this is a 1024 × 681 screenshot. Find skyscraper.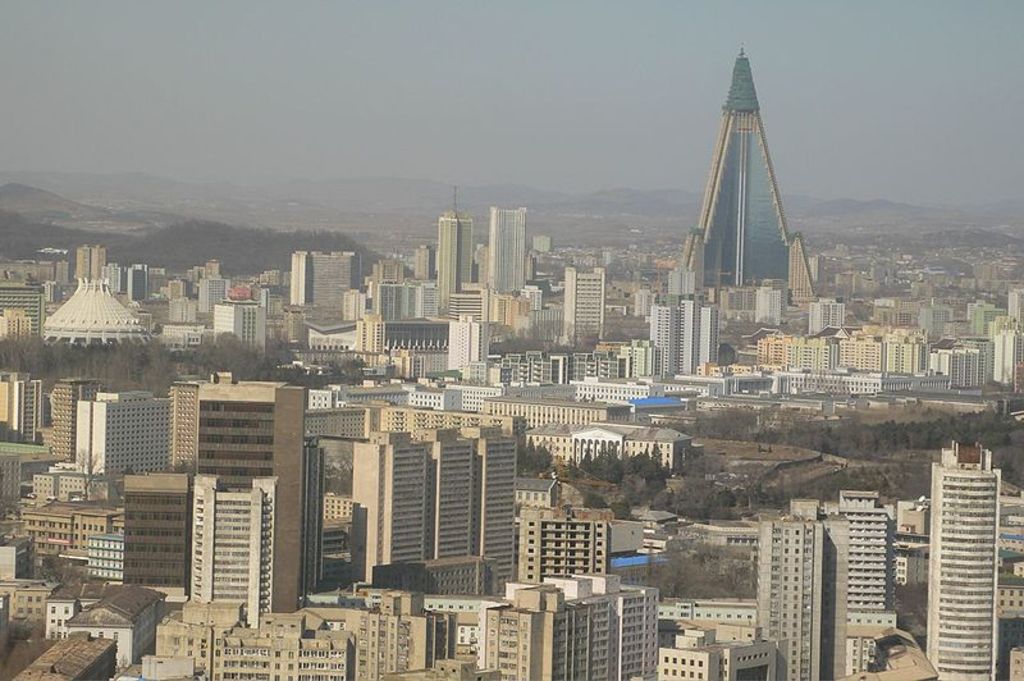
Bounding box: crop(438, 210, 477, 310).
